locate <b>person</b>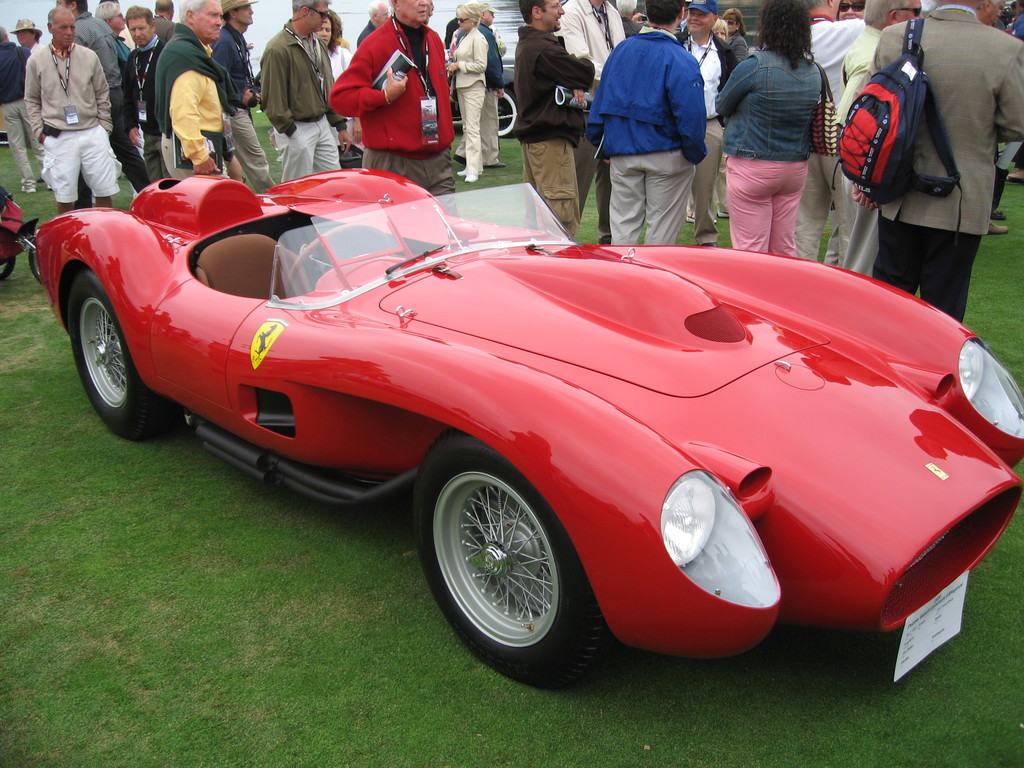
585 0 707 244
